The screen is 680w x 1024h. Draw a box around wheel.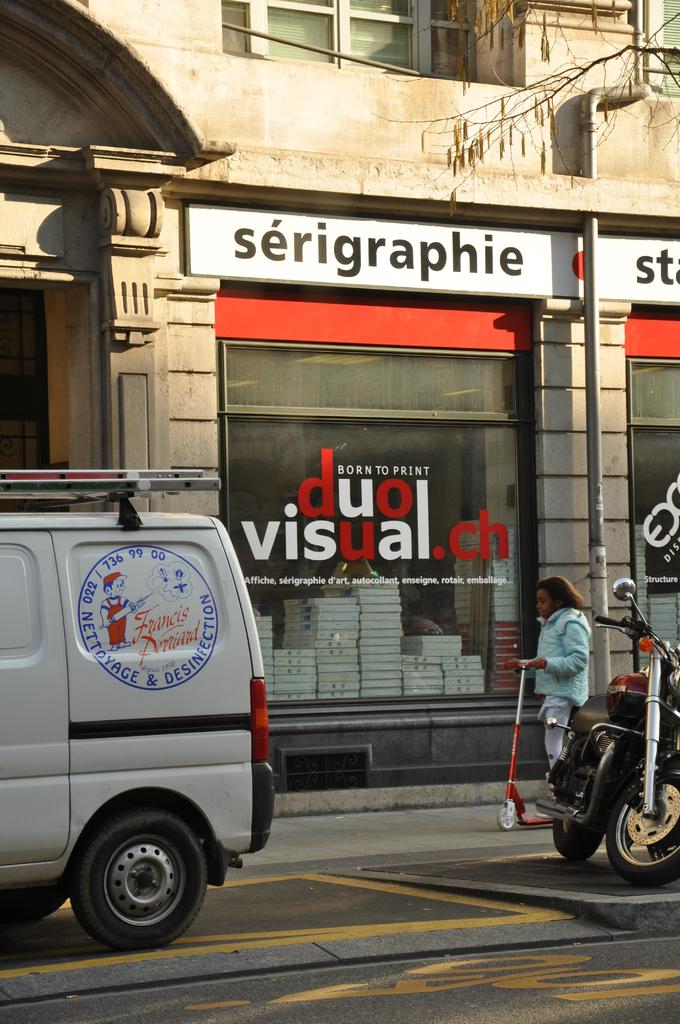
locate(0, 891, 67, 931).
